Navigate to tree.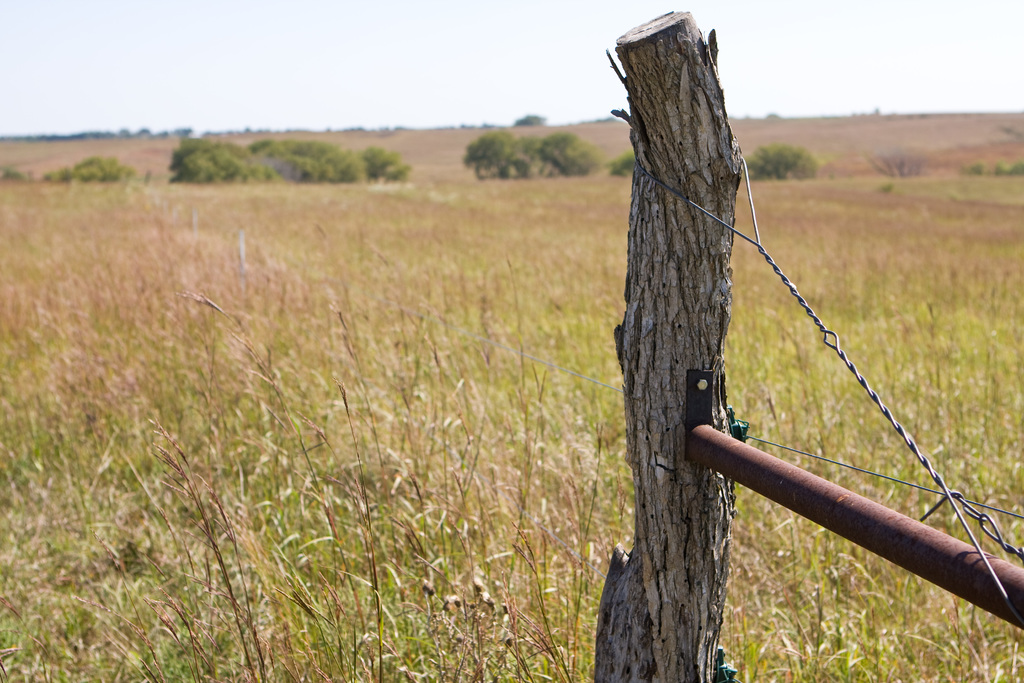
Navigation target: select_region(50, 152, 140, 181).
